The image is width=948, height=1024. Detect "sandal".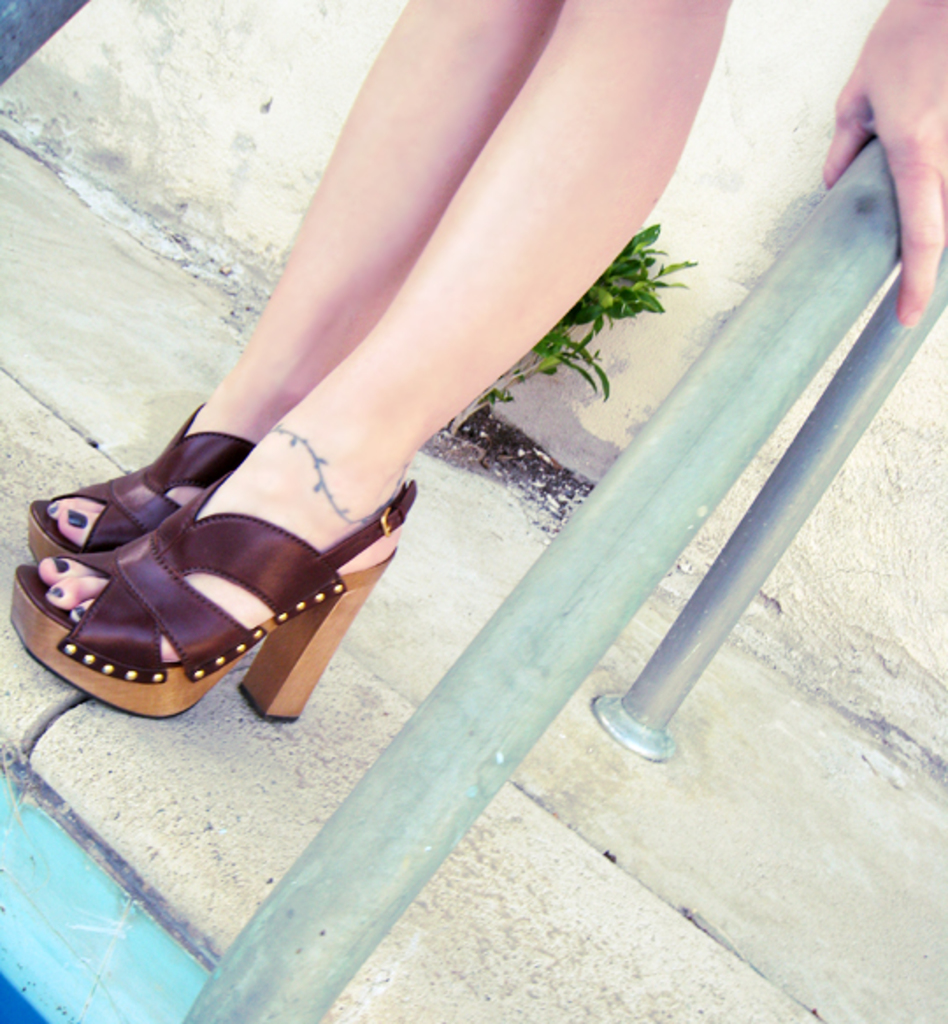
Detection: 32, 395, 265, 569.
